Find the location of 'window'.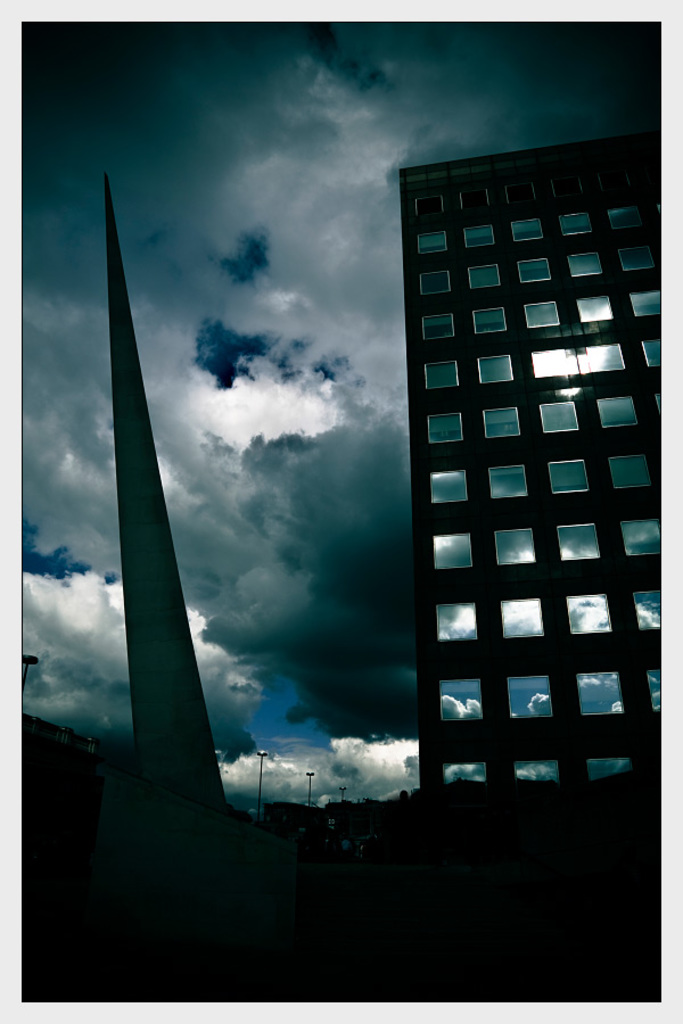
Location: 549,459,589,497.
